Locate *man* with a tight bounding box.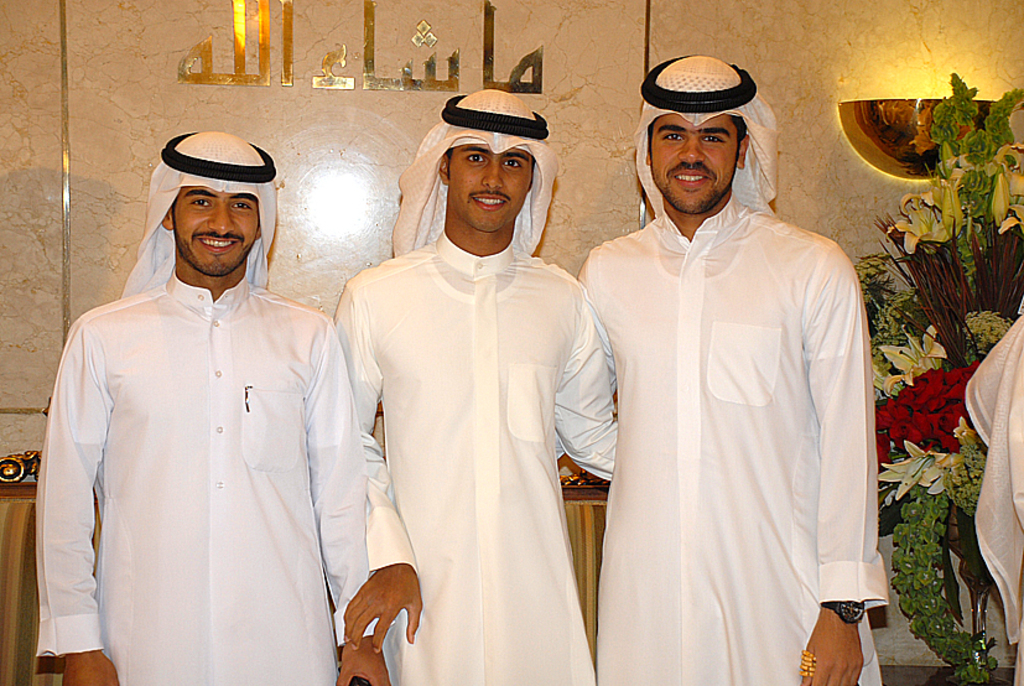
(332, 92, 628, 685).
